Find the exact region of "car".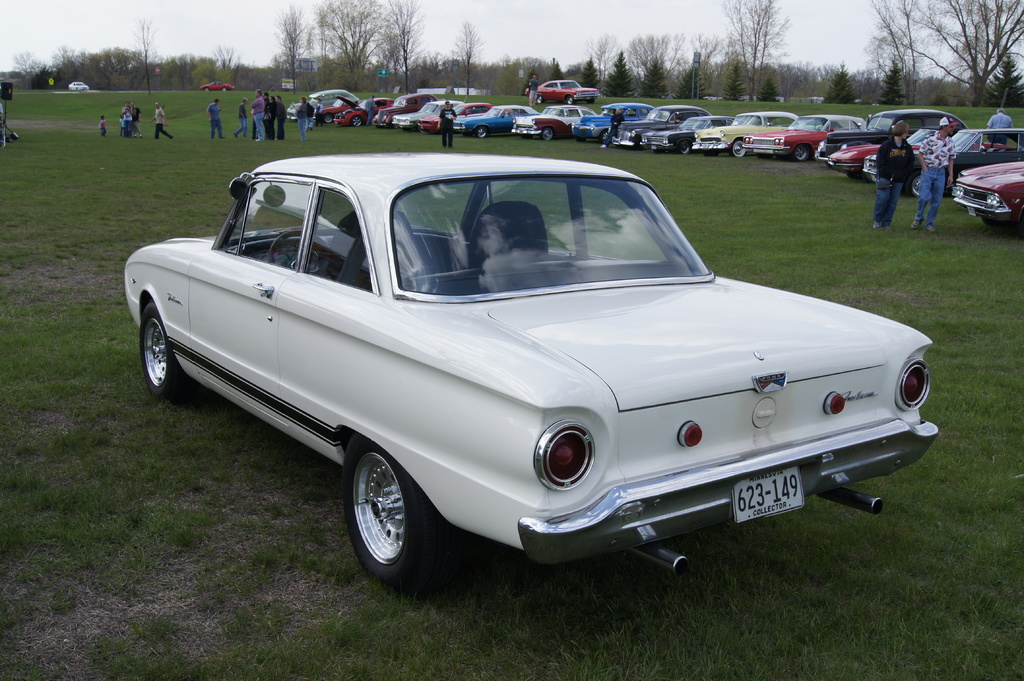
Exact region: 105, 154, 948, 593.
